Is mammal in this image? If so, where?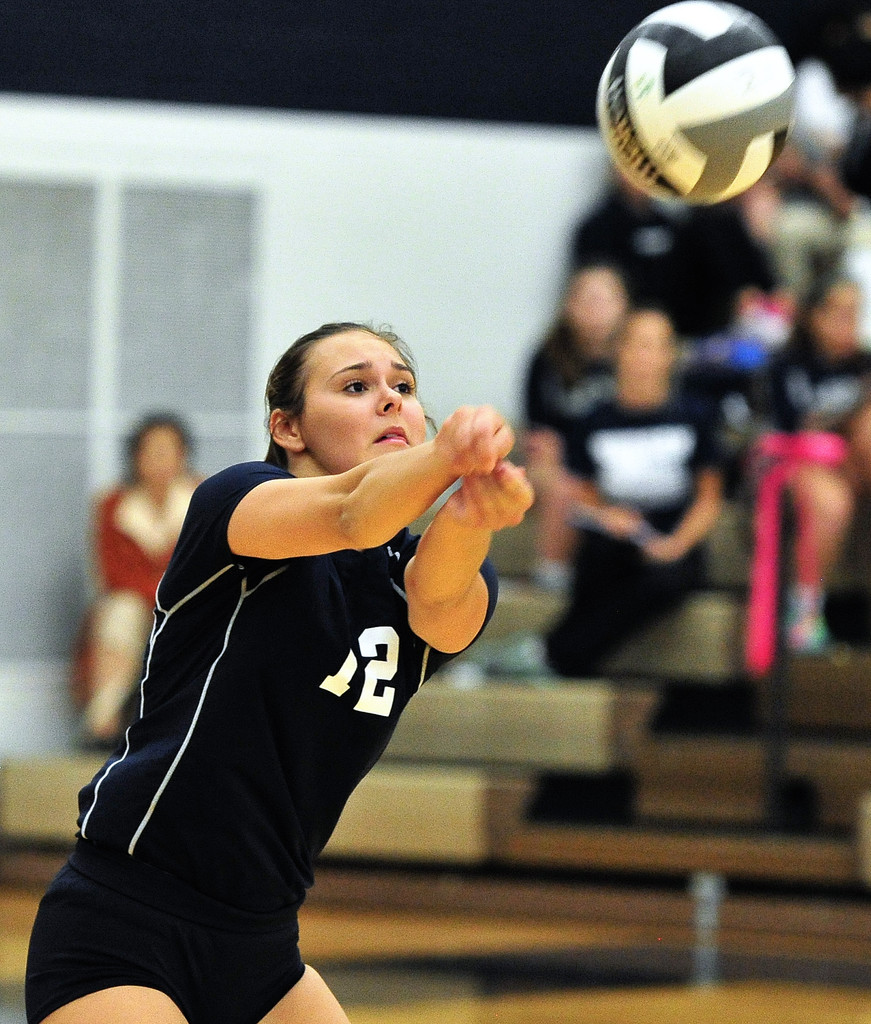
Yes, at 740:140:870:333.
